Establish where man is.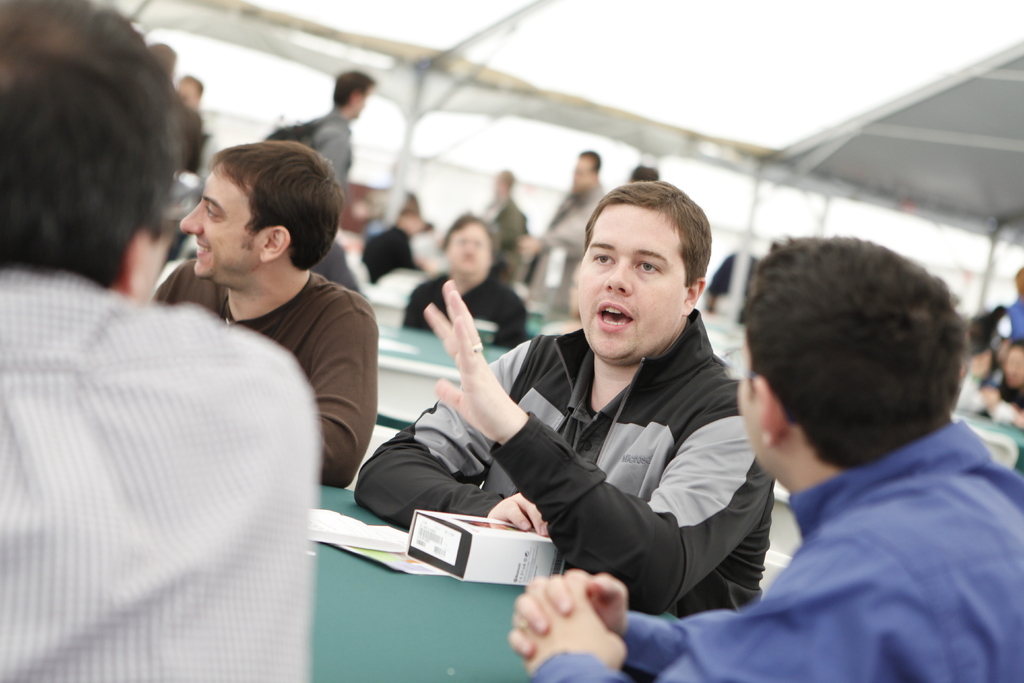
Established at (171, 64, 243, 215).
